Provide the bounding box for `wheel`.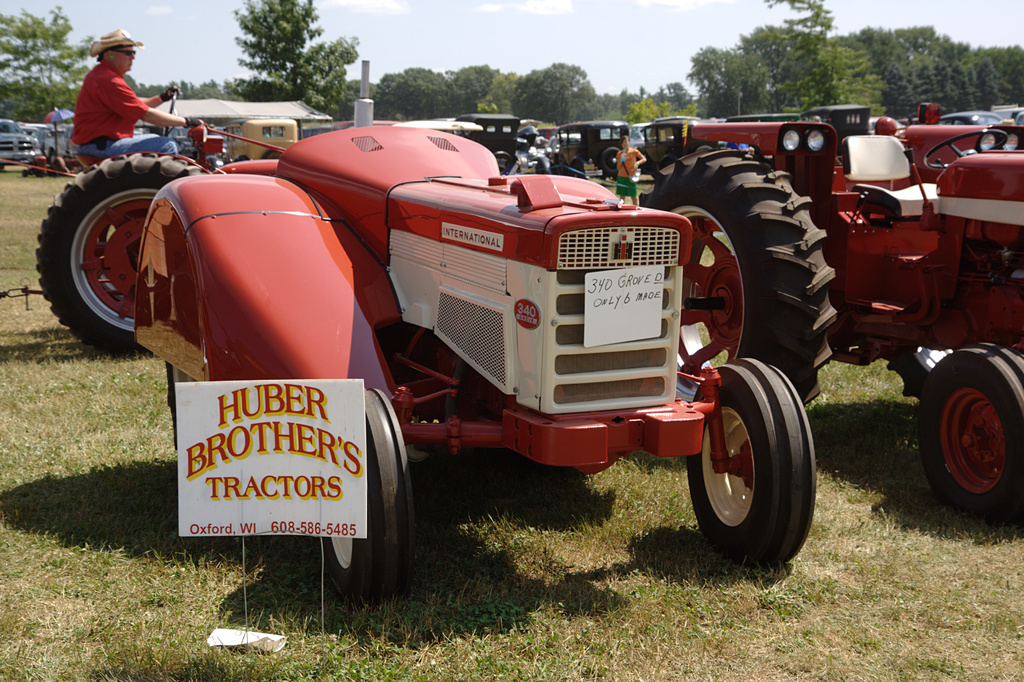
20/170/28/176.
